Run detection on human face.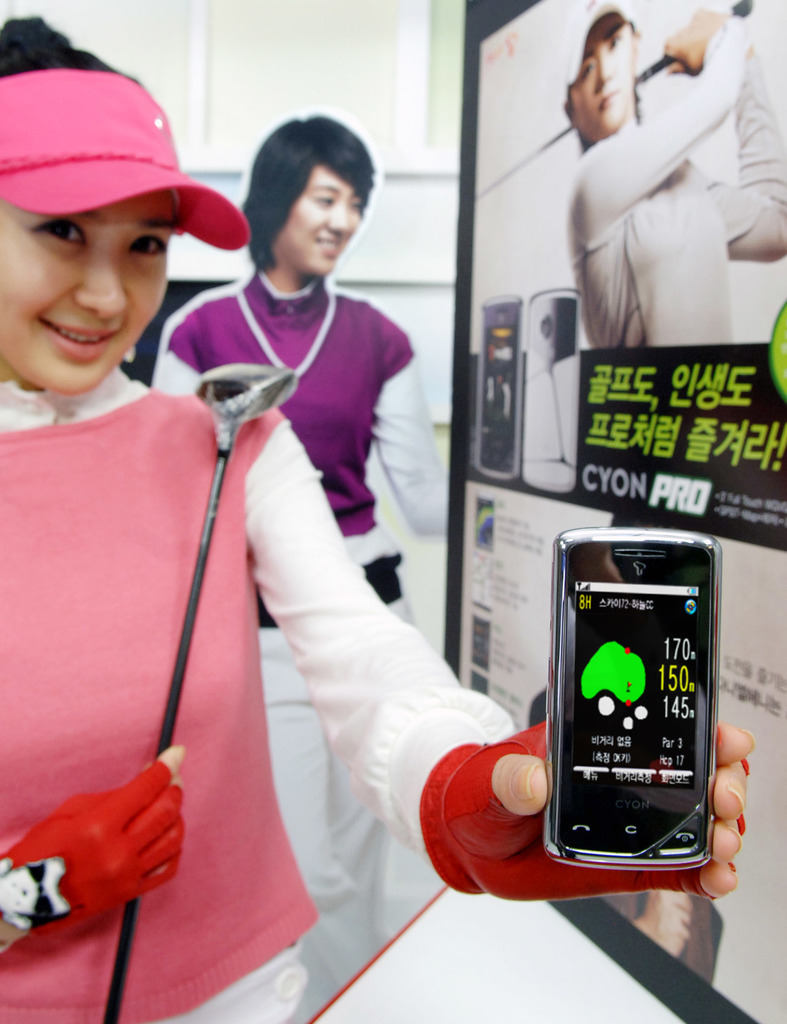
Result: [275,156,365,271].
